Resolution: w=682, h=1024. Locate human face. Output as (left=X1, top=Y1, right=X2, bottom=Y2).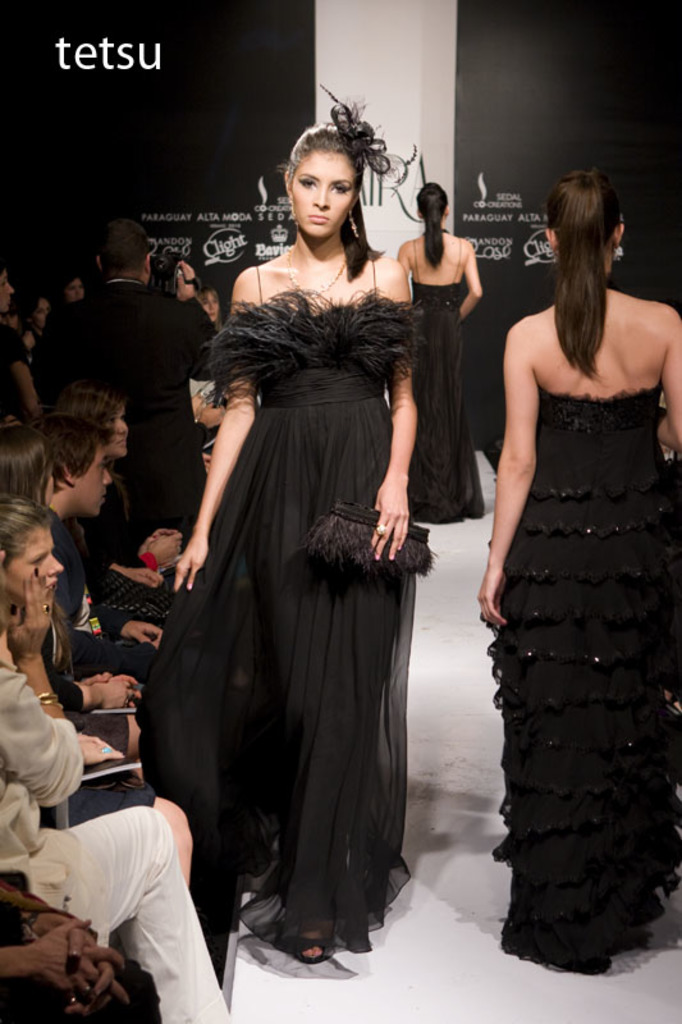
(left=105, top=407, right=127, bottom=456).
